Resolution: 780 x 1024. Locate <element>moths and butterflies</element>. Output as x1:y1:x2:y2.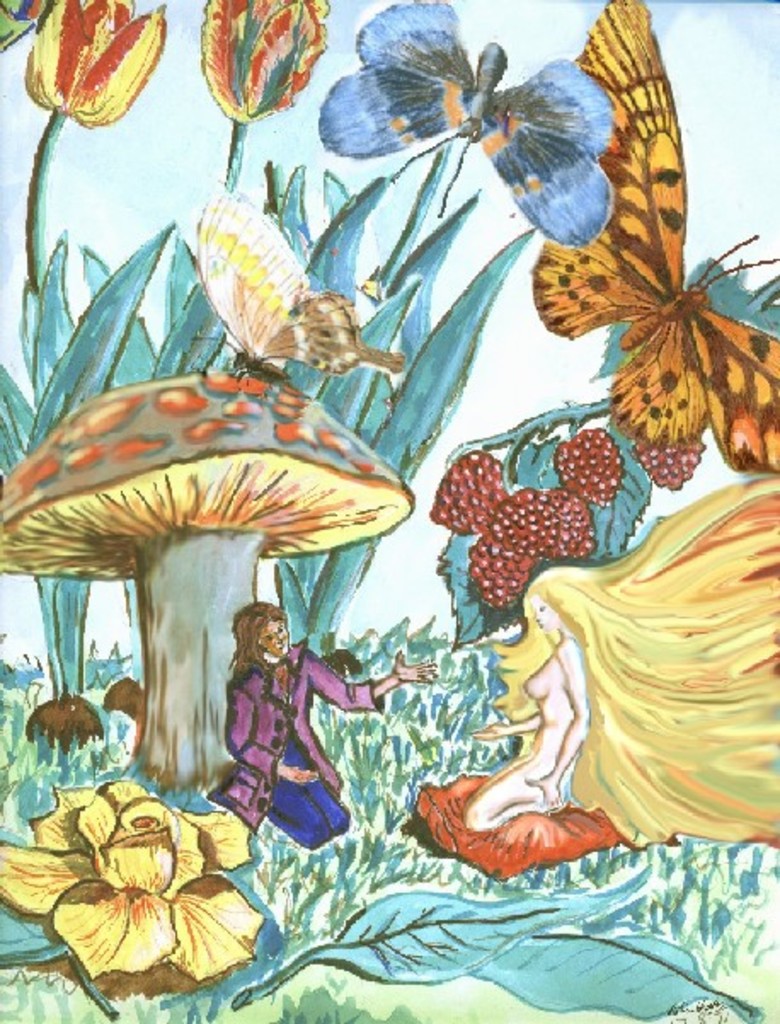
308:0:615:256.
